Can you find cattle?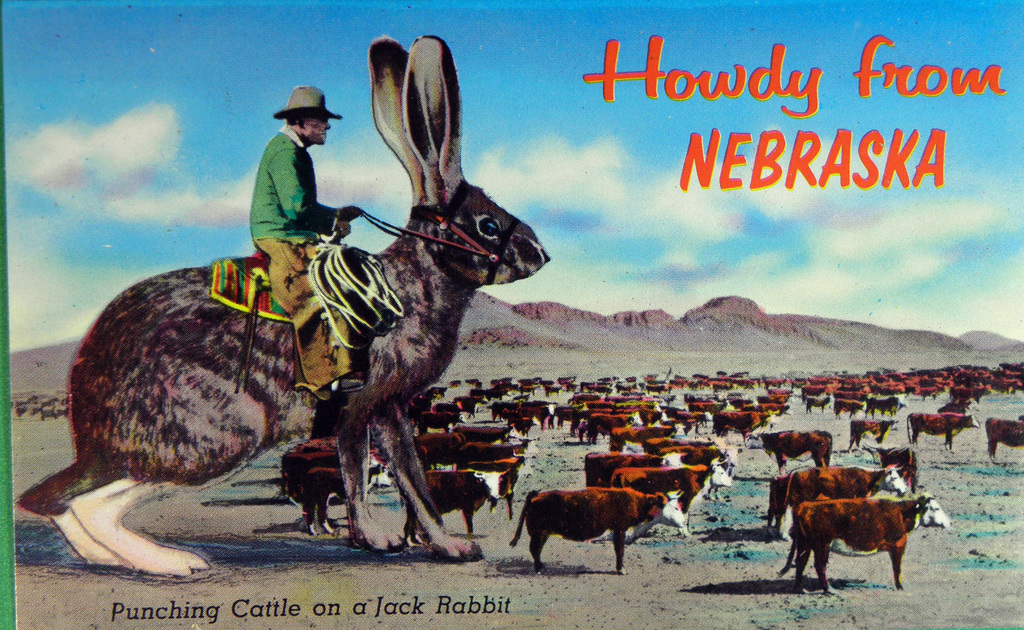
Yes, bounding box: {"left": 282, "top": 447, "right": 380, "bottom": 538}.
